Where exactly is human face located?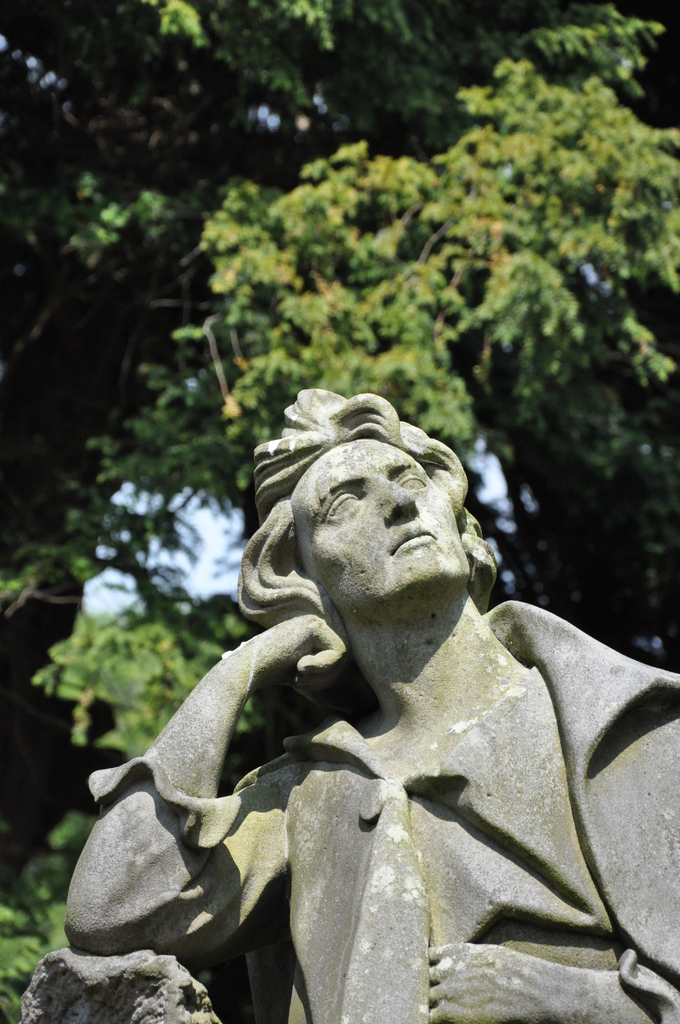
Its bounding box is {"left": 294, "top": 439, "right": 473, "bottom": 616}.
